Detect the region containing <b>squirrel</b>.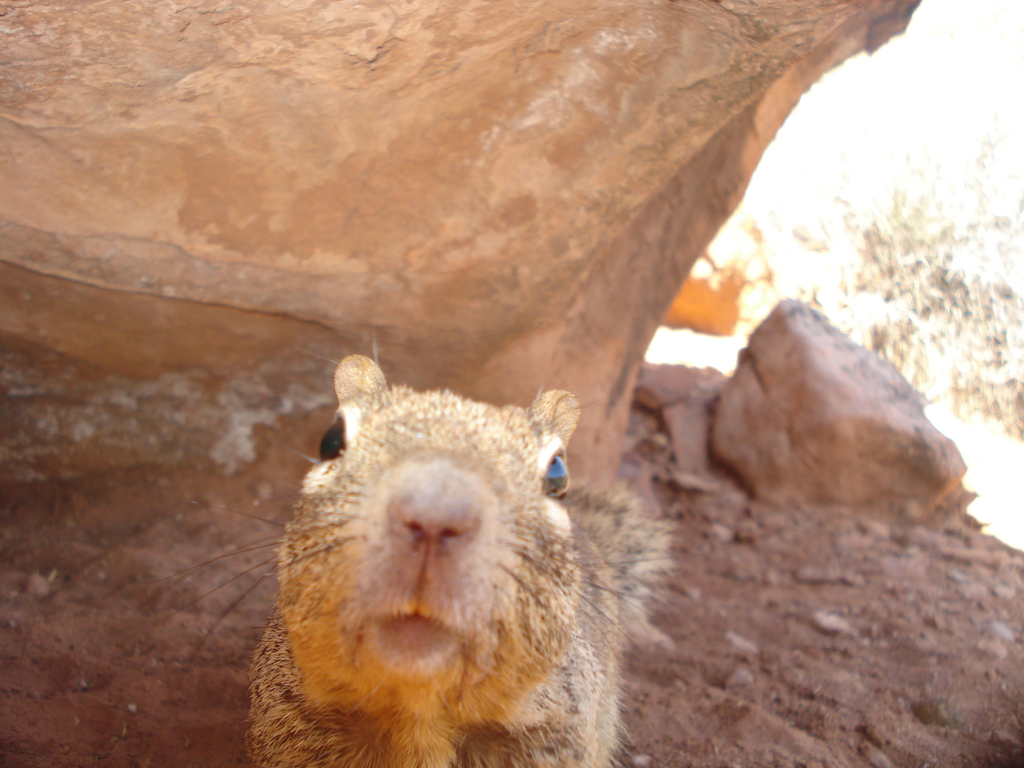
[142, 353, 676, 765].
